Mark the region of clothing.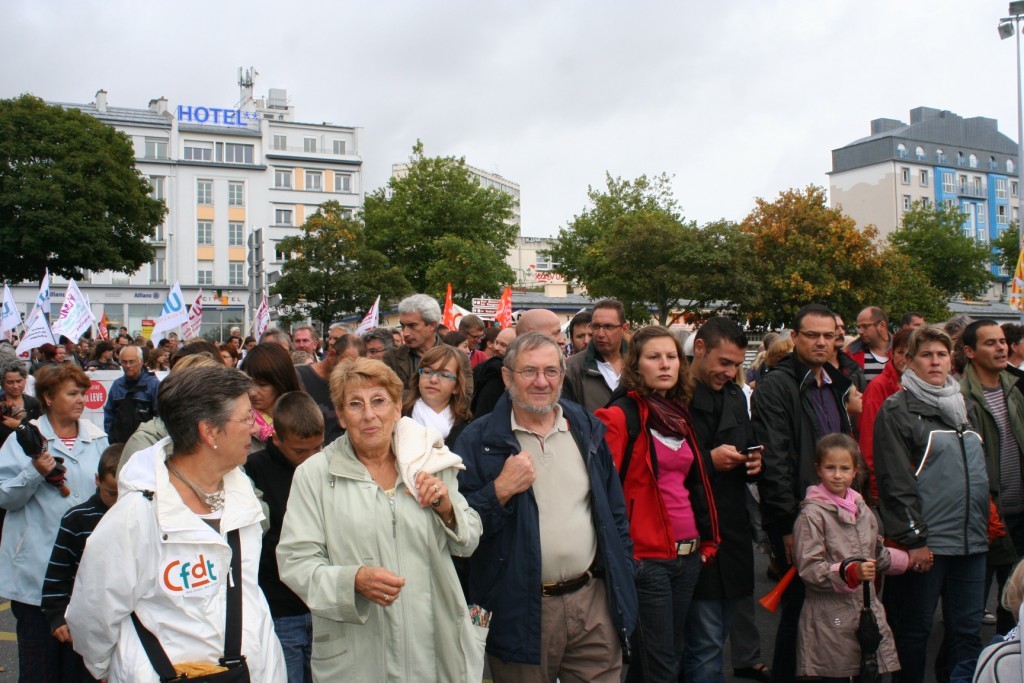
Region: detection(875, 371, 1001, 681).
